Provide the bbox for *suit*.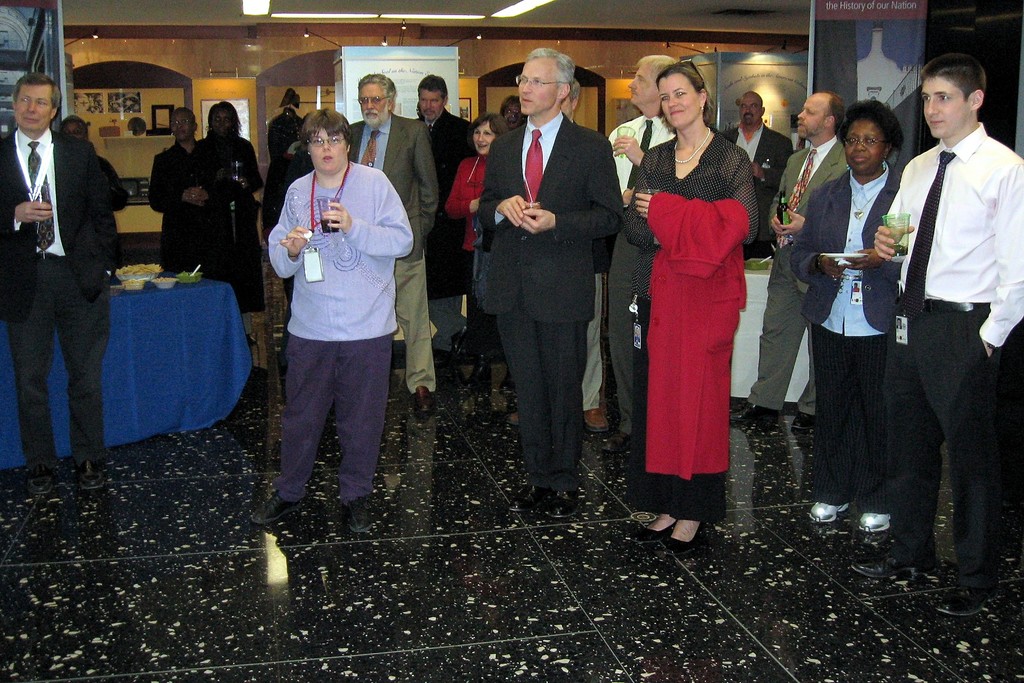
[x1=749, y1=136, x2=852, y2=411].
